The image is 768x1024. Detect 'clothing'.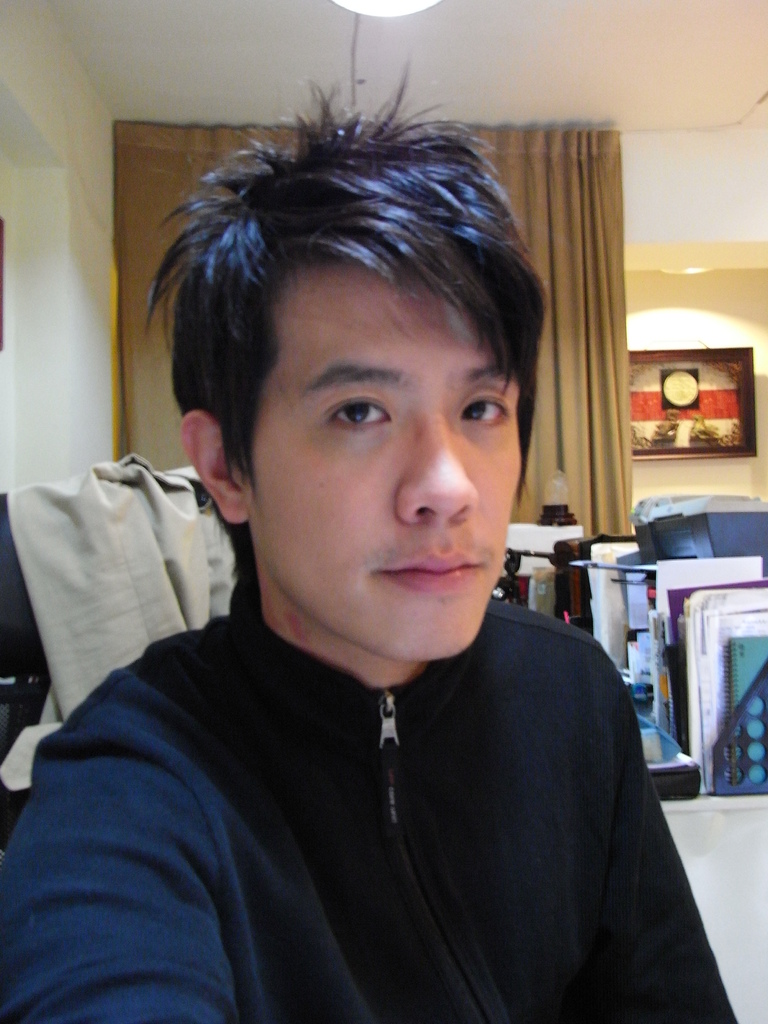
Detection: [12,458,194,729].
